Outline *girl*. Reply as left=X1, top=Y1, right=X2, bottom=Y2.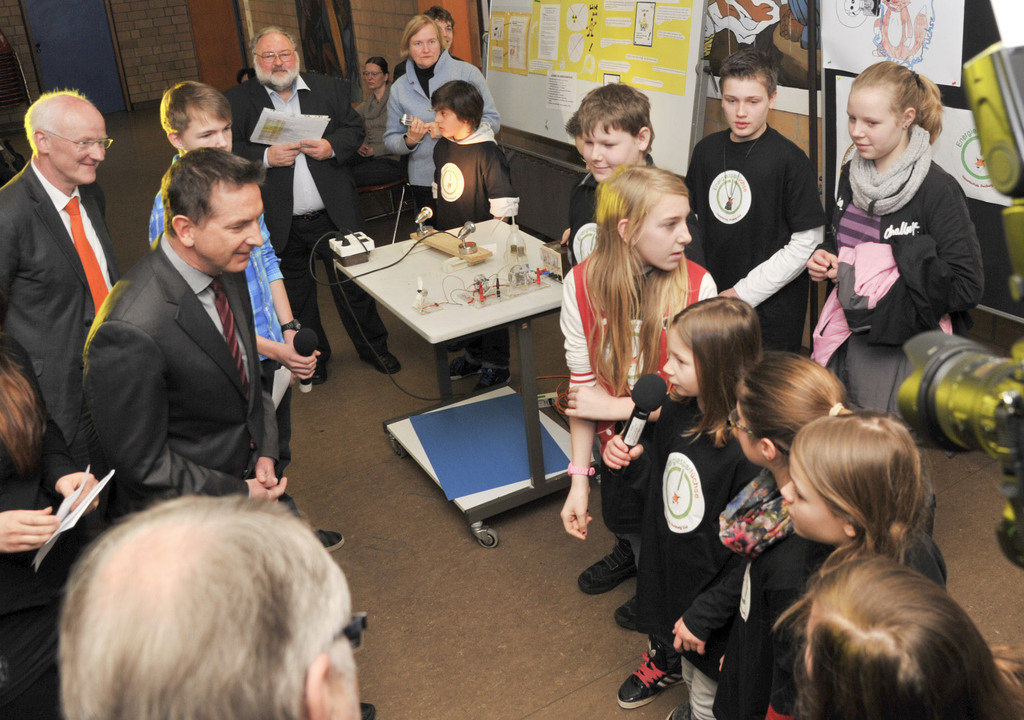
left=805, top=56, right=986, bottom=414.
